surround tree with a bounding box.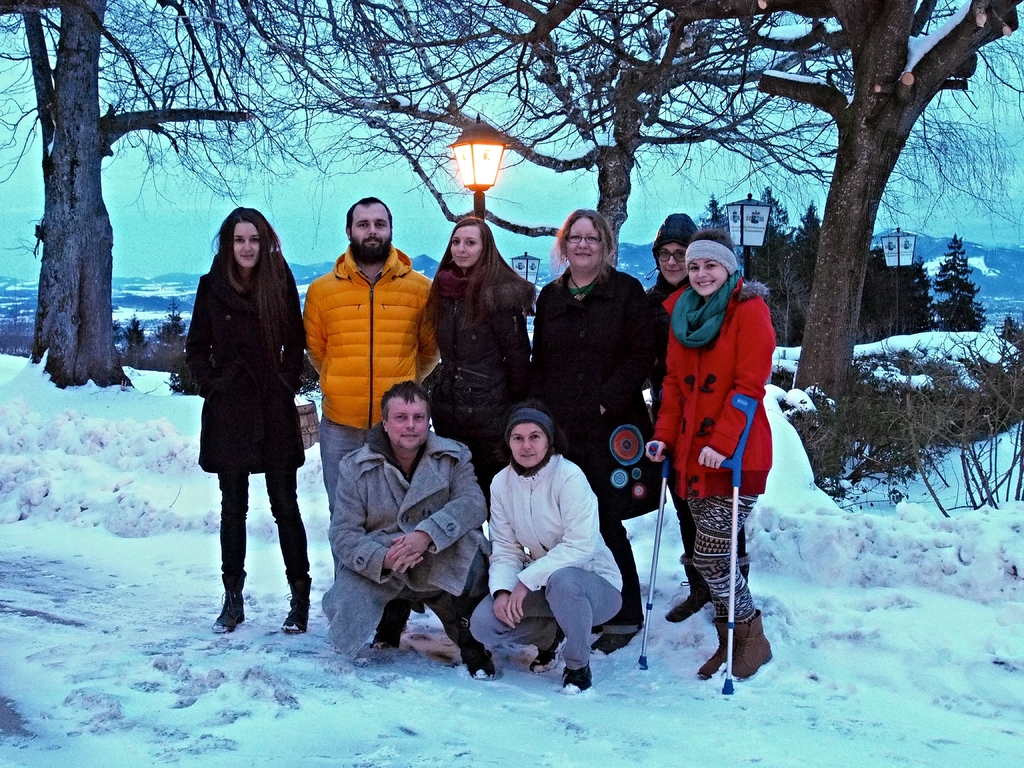
locate(848, 239, 904, 340).
